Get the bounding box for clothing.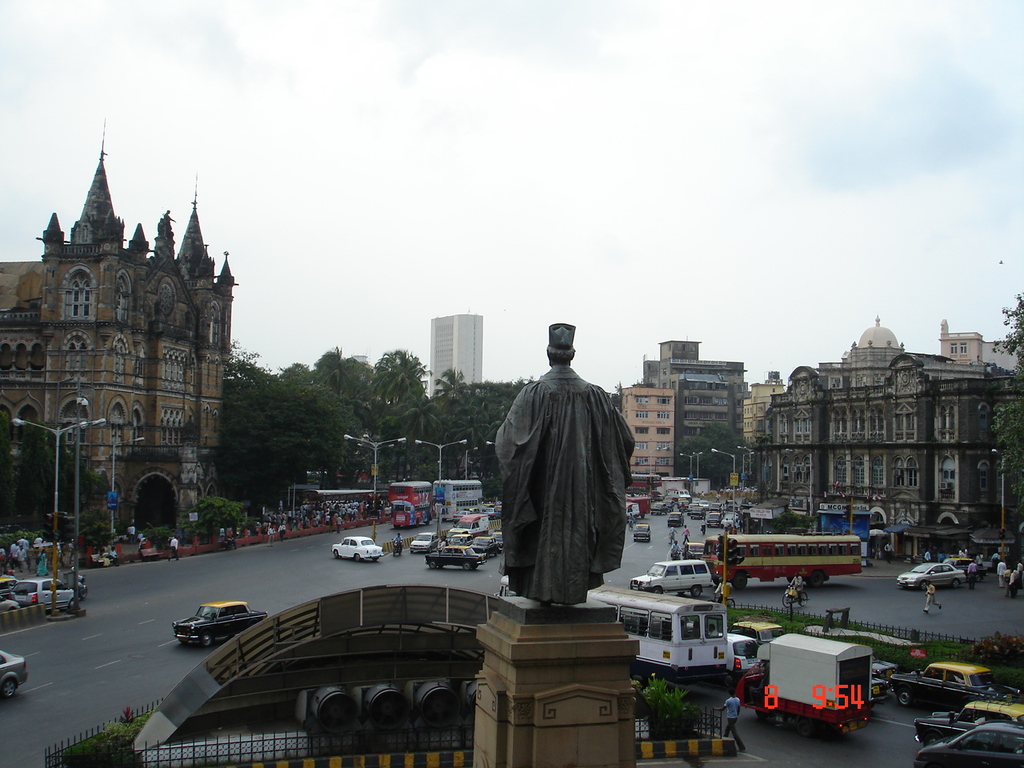
bbox(966, 561, 978, 589).
